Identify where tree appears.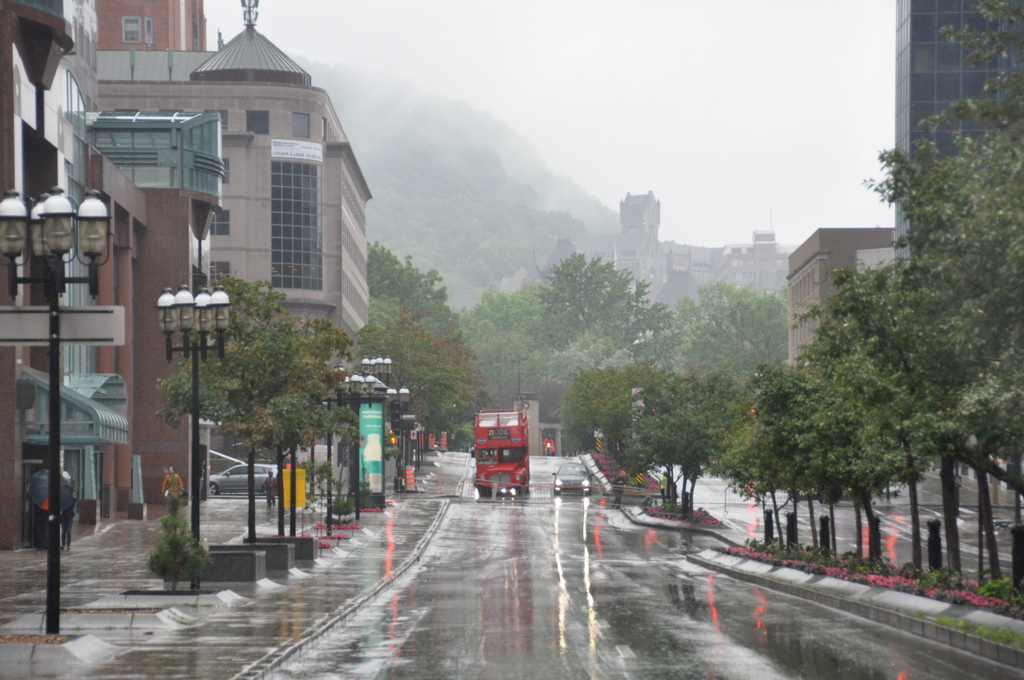
Appears at (left=367, top=237, right=504, bottom=454).
